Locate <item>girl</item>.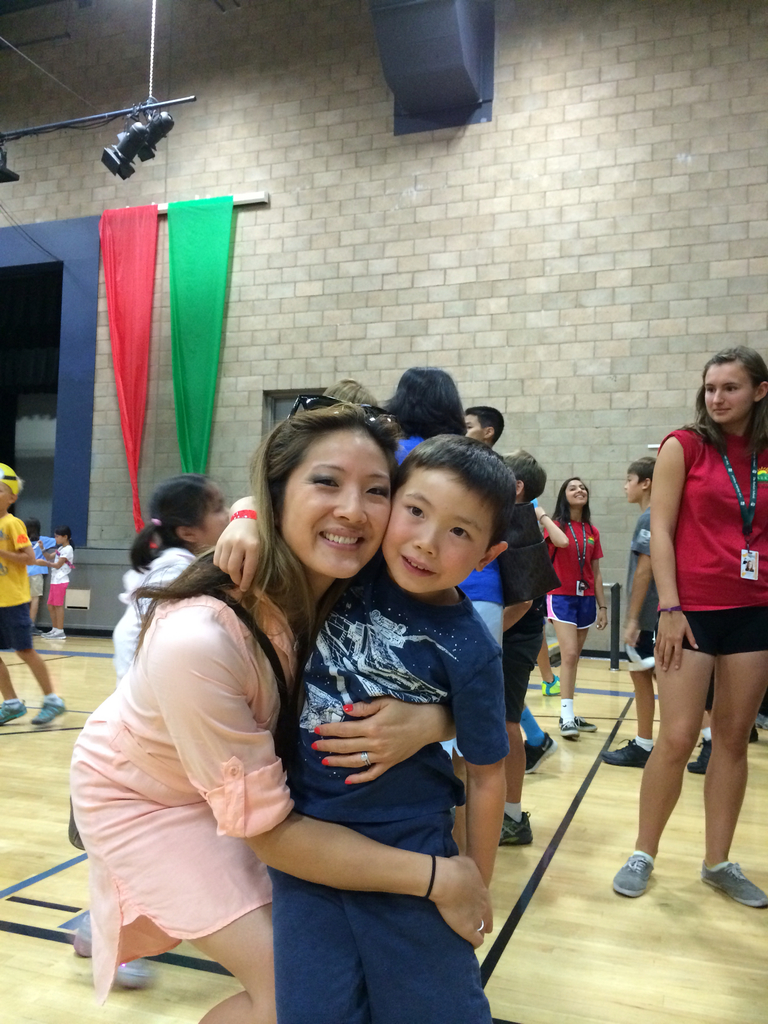
Bounding box: BBox(61, 474, 229, 851).
